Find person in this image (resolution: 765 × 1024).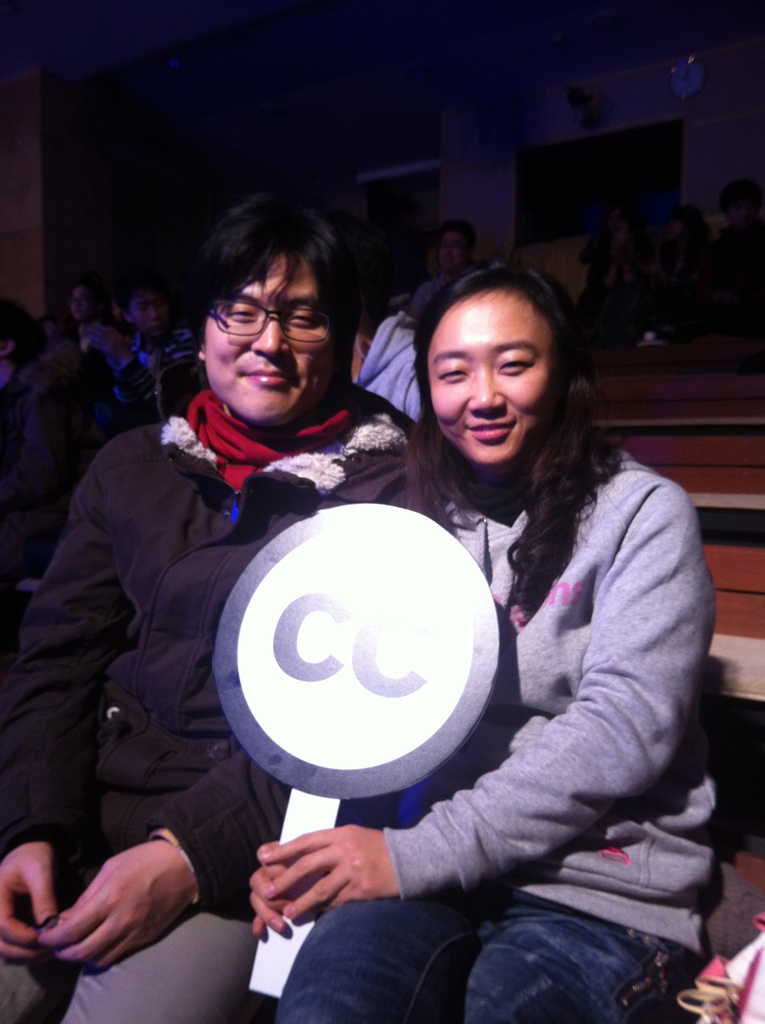
pyautogui.locateOnScreen(319, 209, 419, 426).
